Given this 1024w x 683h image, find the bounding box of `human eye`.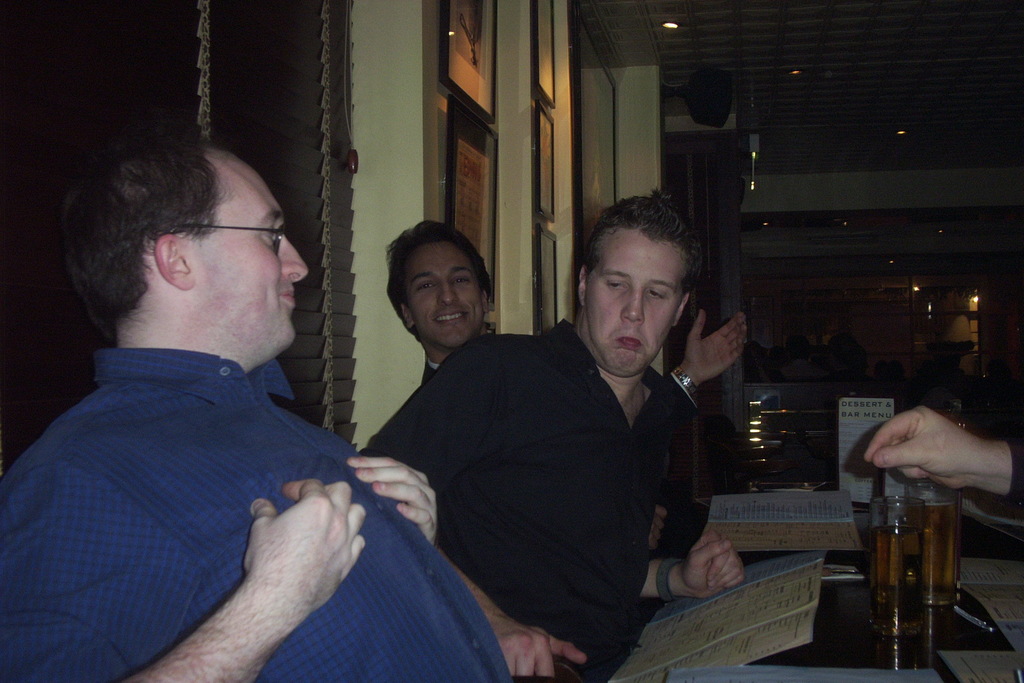
(603,275,629,293).
